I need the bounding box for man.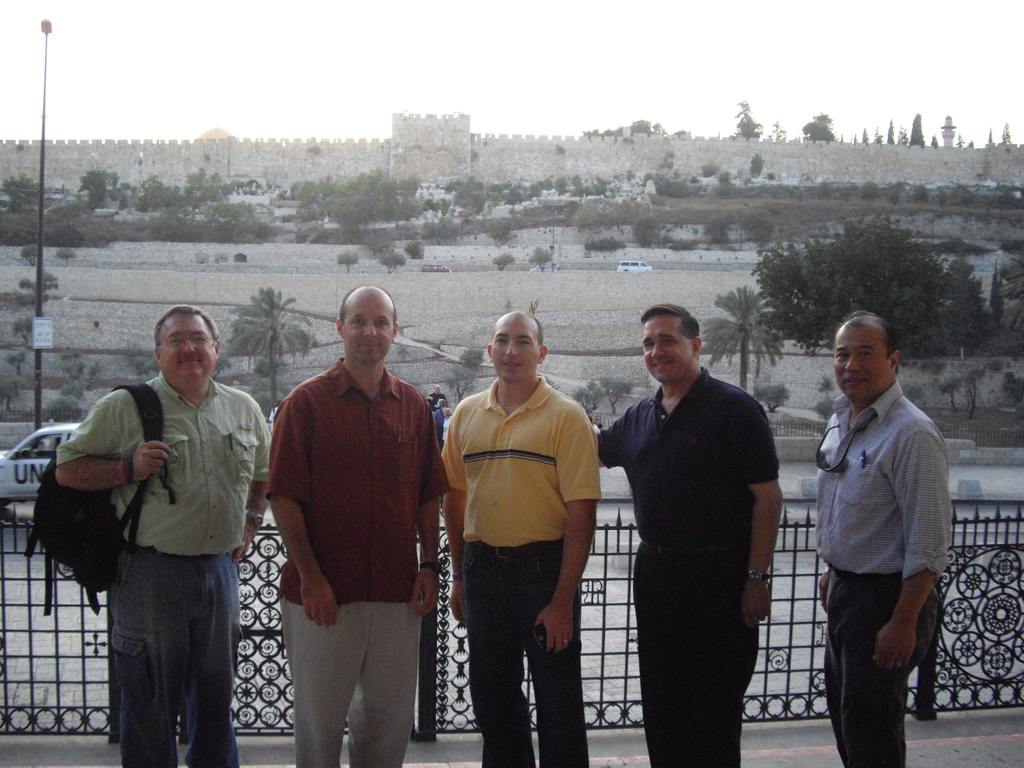
Here it is: (442, 308, 602, 767).
